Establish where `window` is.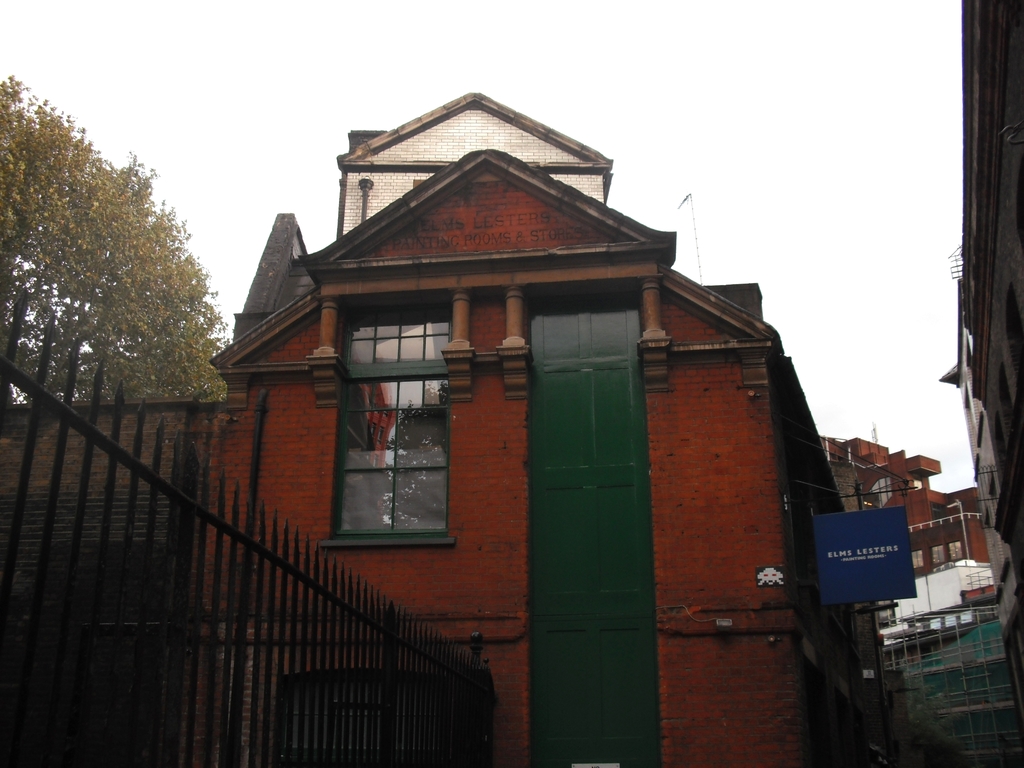
Established at box(882, 566, 1001, 648).
